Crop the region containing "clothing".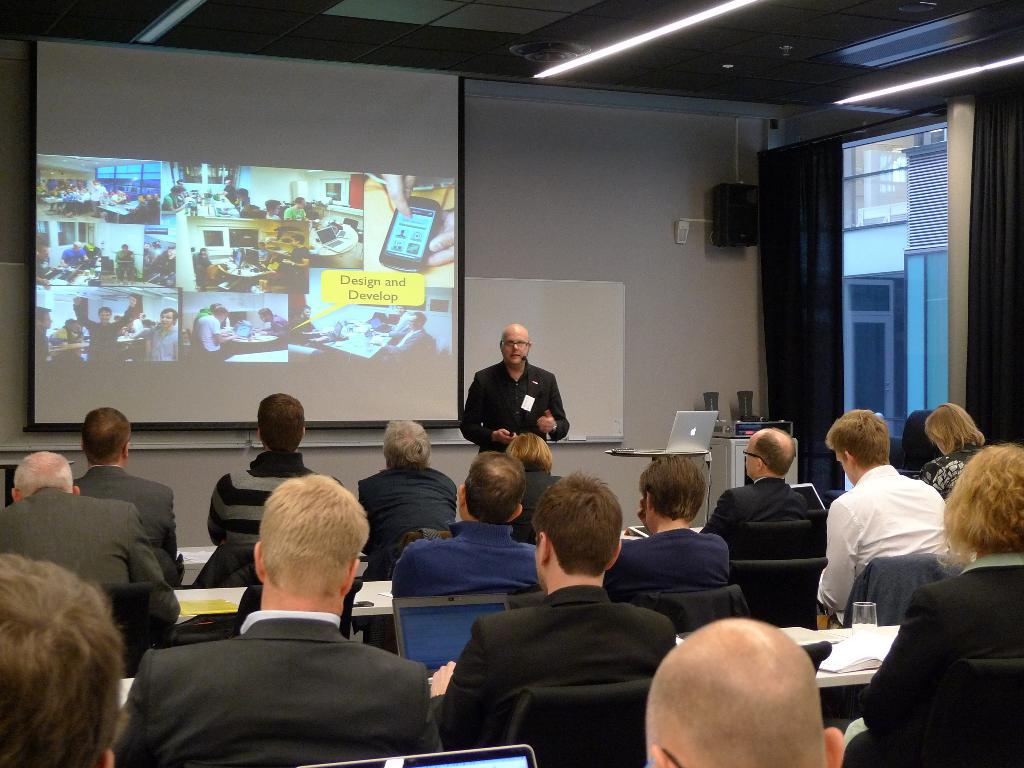
Crop region: bbox(906, 445, 986, 499).
